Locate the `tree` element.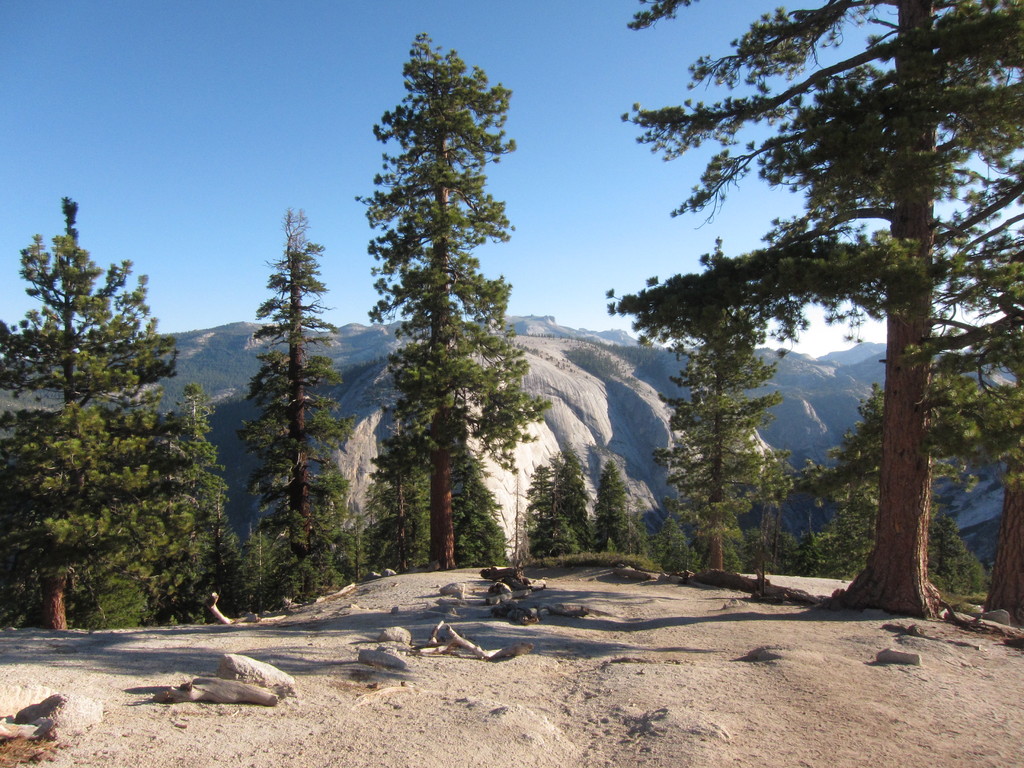
Element bbox: 609, 0, 1023, 616.
